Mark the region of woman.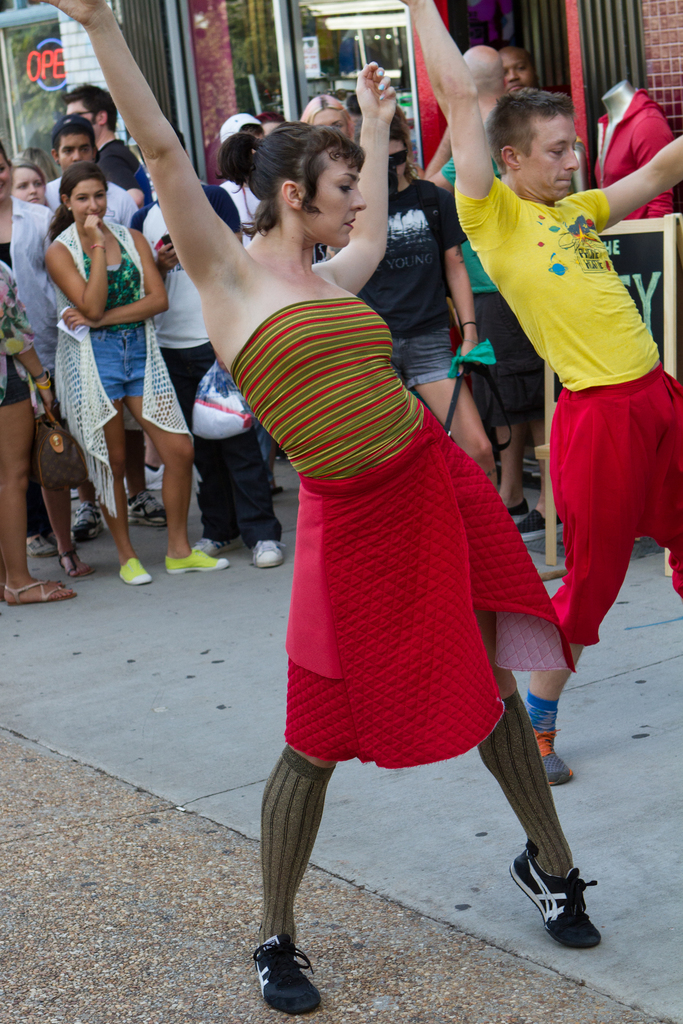
Region: (left=45, top=160, right=227, bottom=585).
